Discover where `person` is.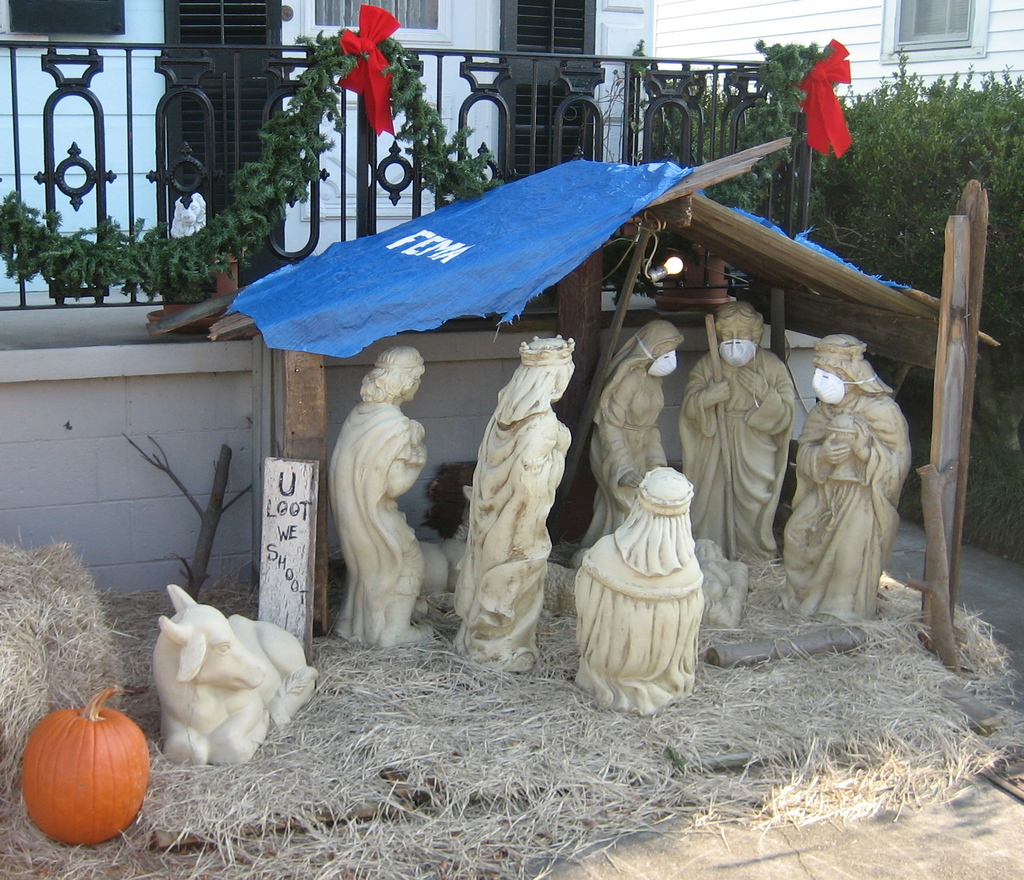
Discovered at BBox(451, 335, 578, 675).
